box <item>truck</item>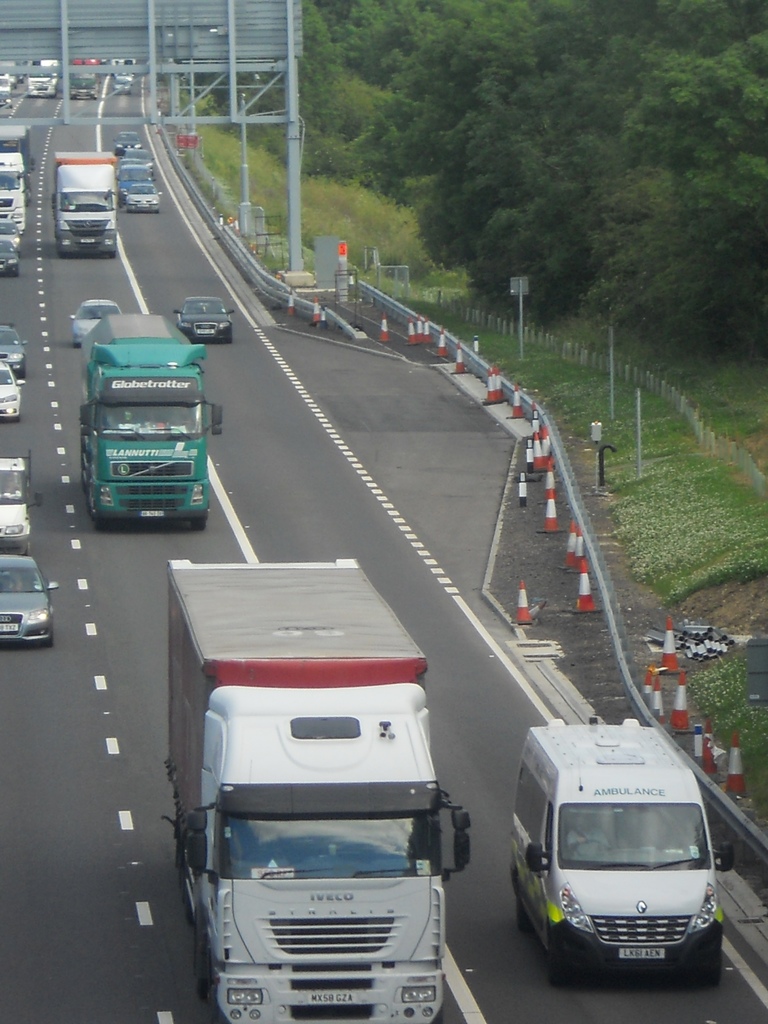
52/153/116/258
